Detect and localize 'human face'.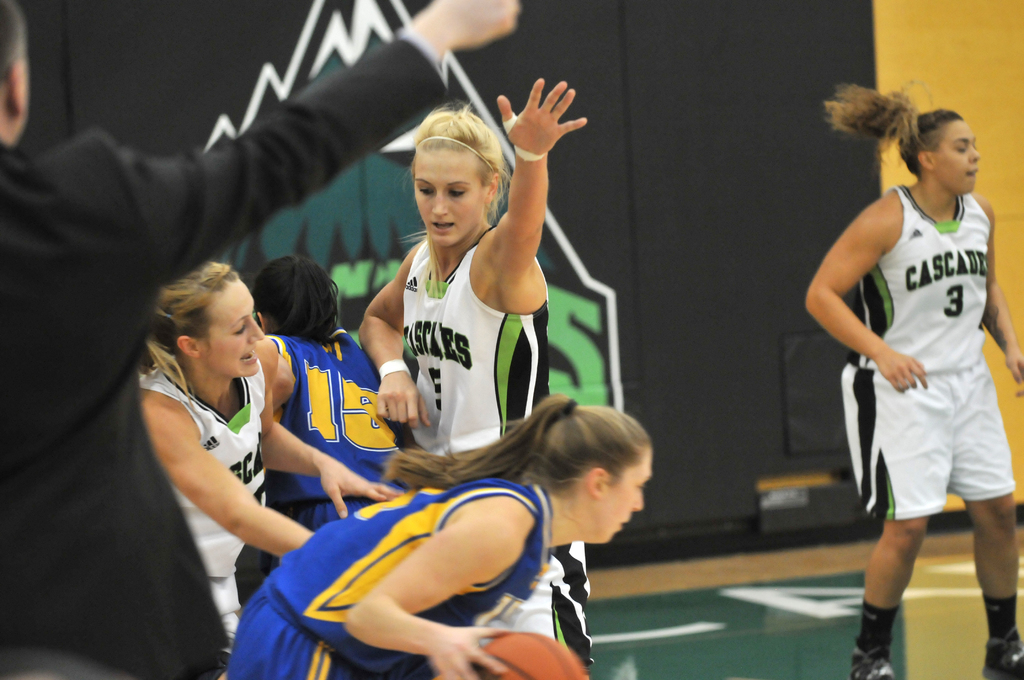
Localized at (x1=599, y1=445, x2=650, y2=546).
